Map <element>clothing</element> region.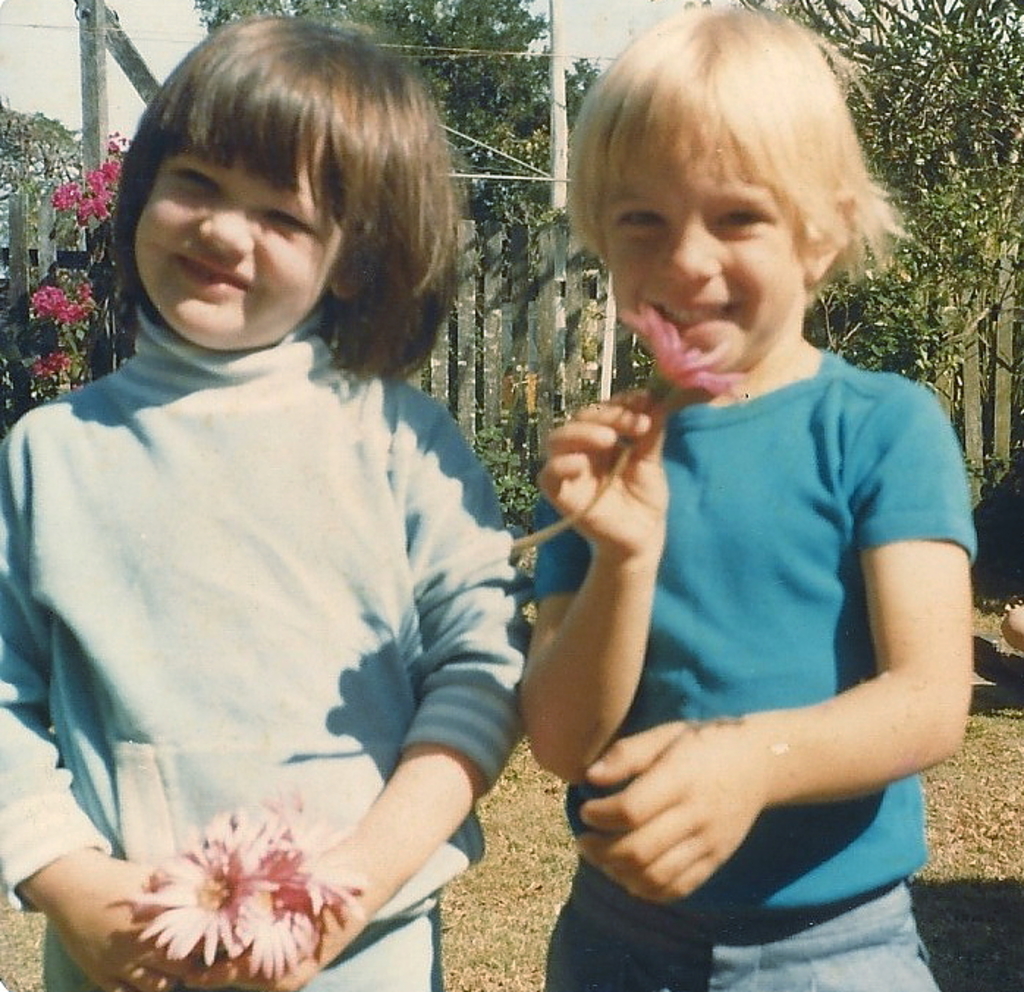
Mapped to box=[533, 358, 977, 991].
